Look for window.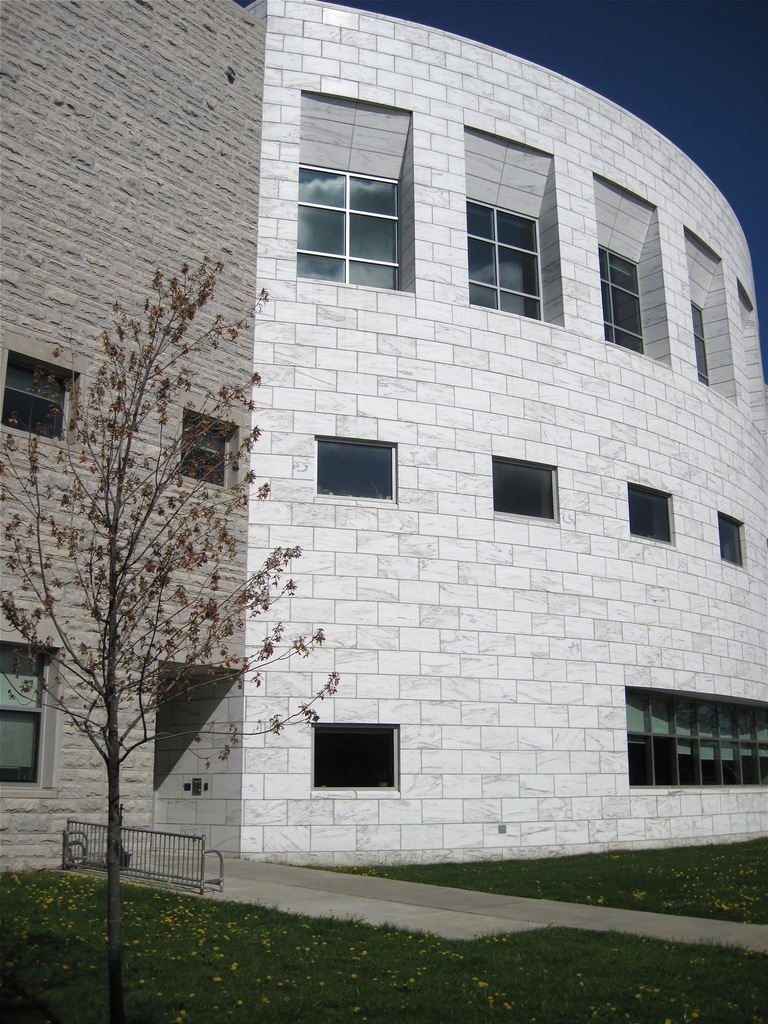
Found: box=[687, 220, 737, 391].
